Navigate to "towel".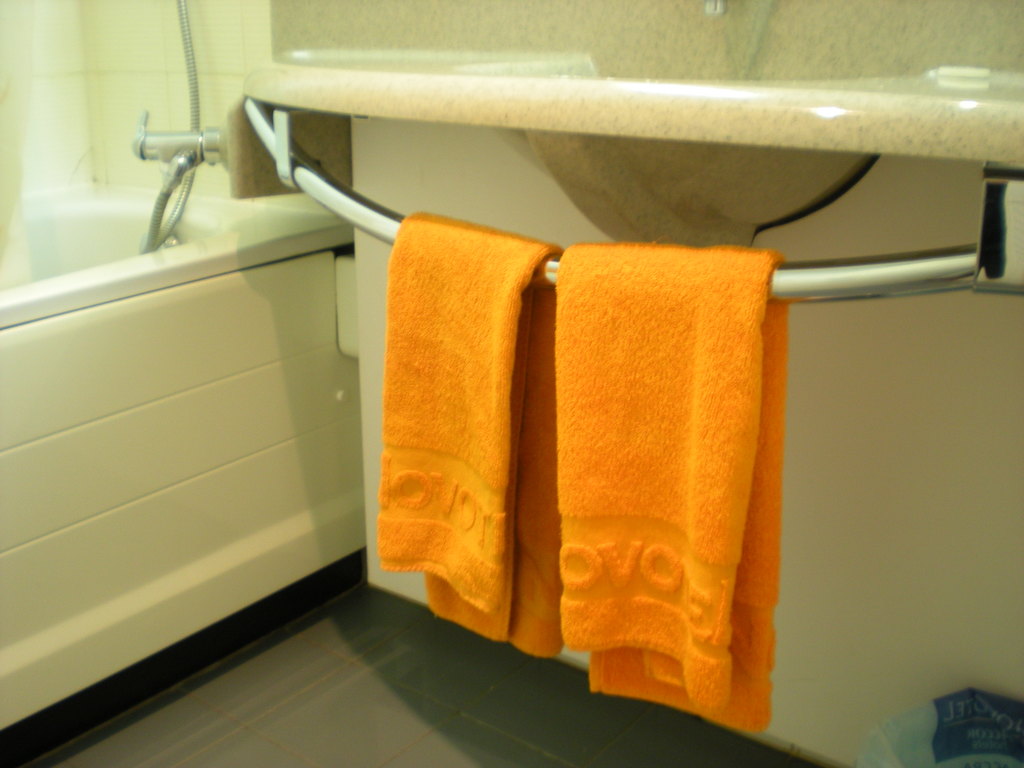
Navigation target: BBox(374, 209, 564, 656).
